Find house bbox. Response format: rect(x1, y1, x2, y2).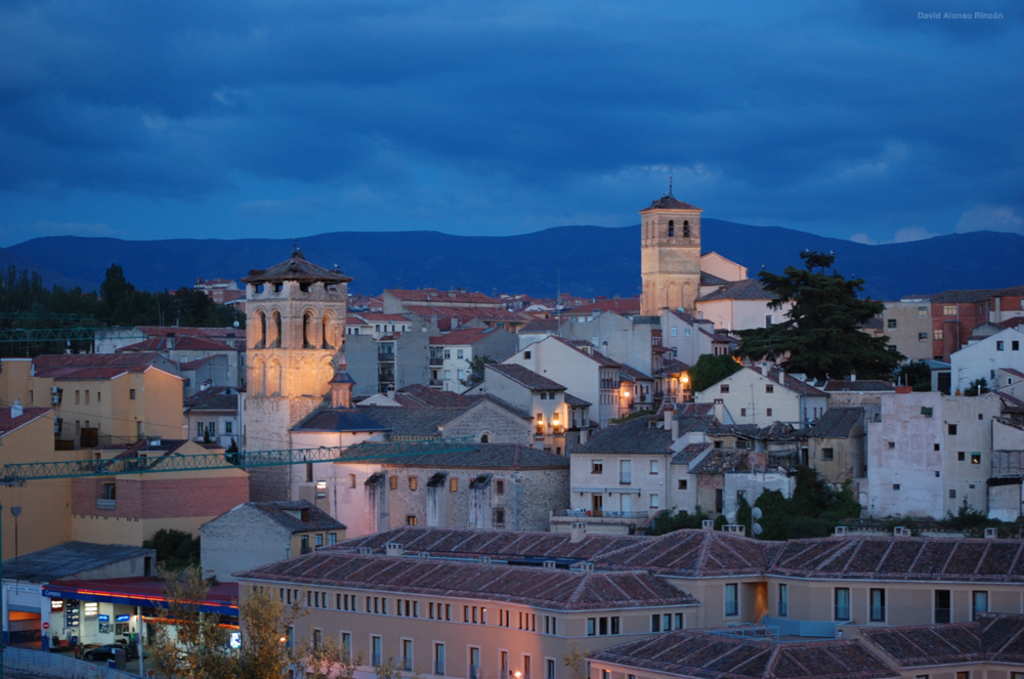
rect(441, 321, 524, 389).
